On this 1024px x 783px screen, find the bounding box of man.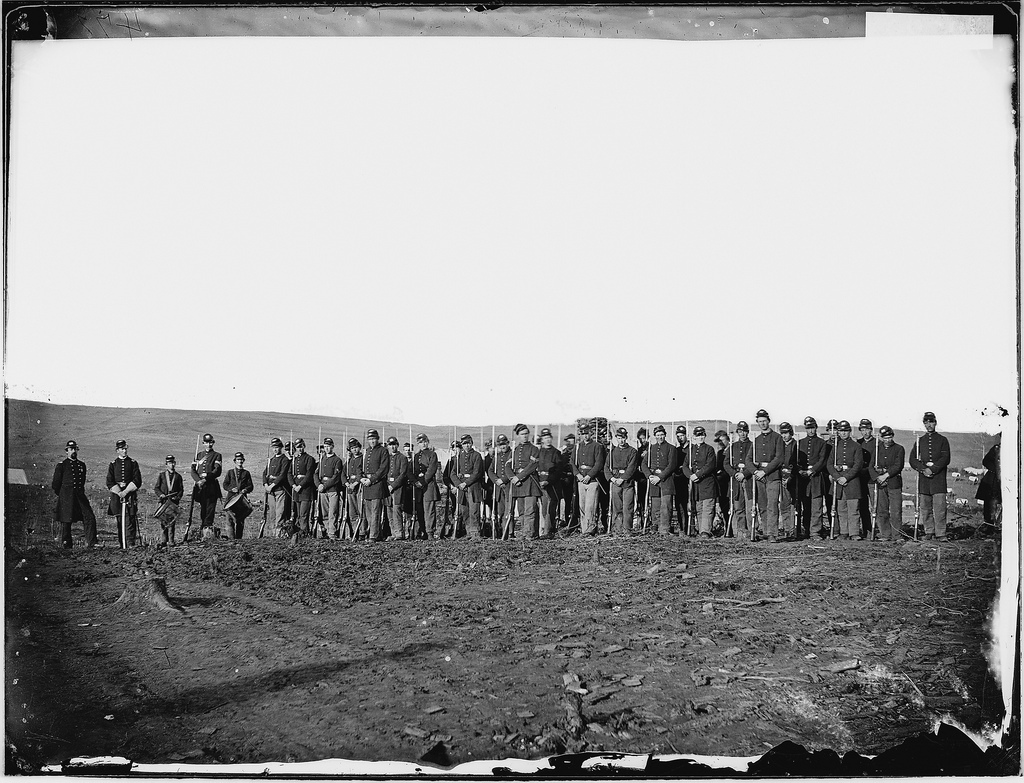
Bounding box: bbox(47, 440, 105, 553).
